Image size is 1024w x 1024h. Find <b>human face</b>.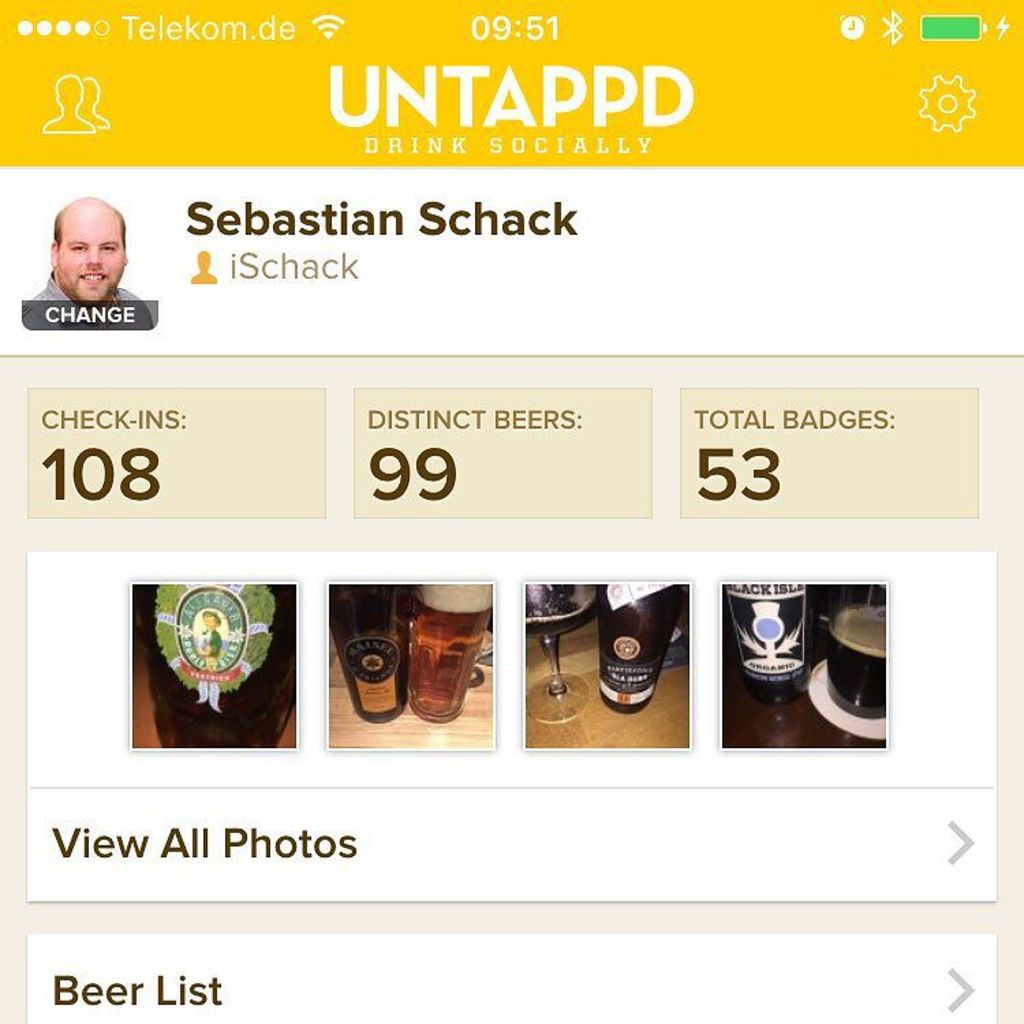
rect(203, 614, 224, 628).
